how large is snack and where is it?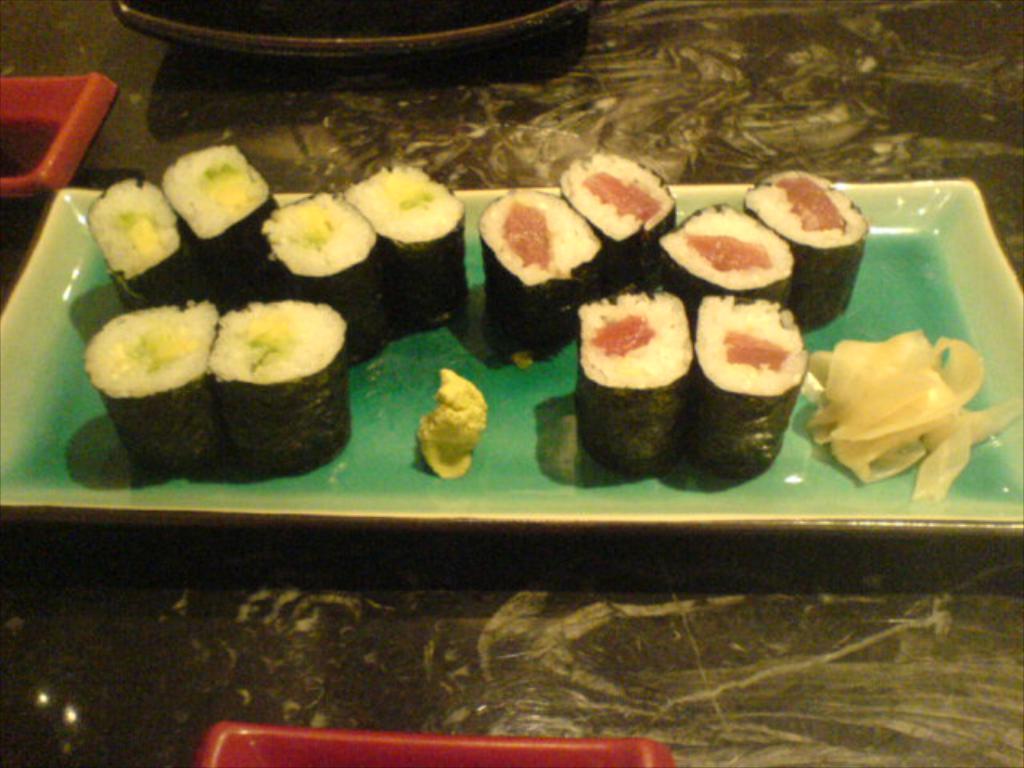
Bounding box: Rect(656, 202, 800, 315).
